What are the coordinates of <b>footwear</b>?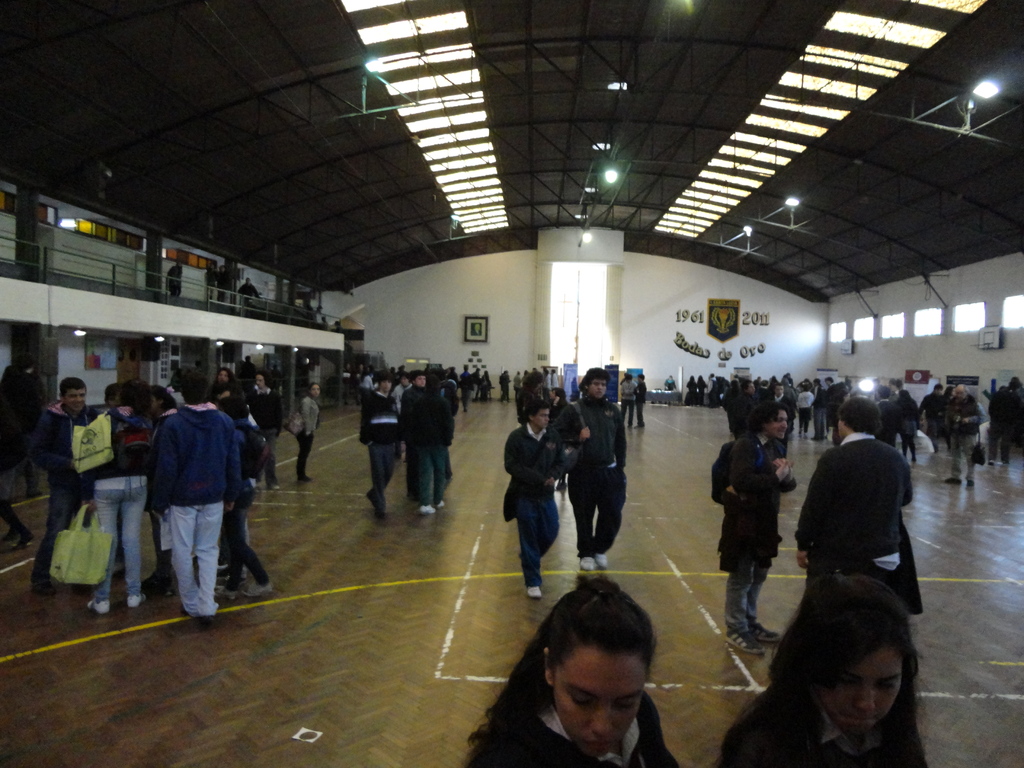
box(419, 502, 445, 514).
